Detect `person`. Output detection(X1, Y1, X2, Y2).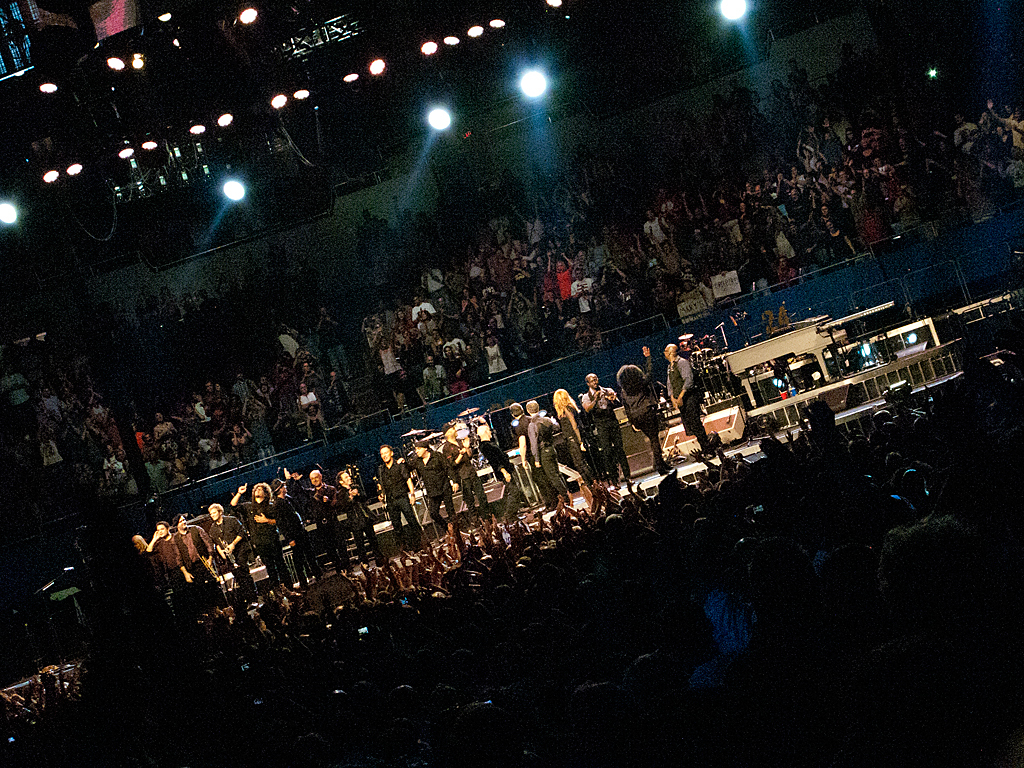
detection(207, 500, 258, 600).
